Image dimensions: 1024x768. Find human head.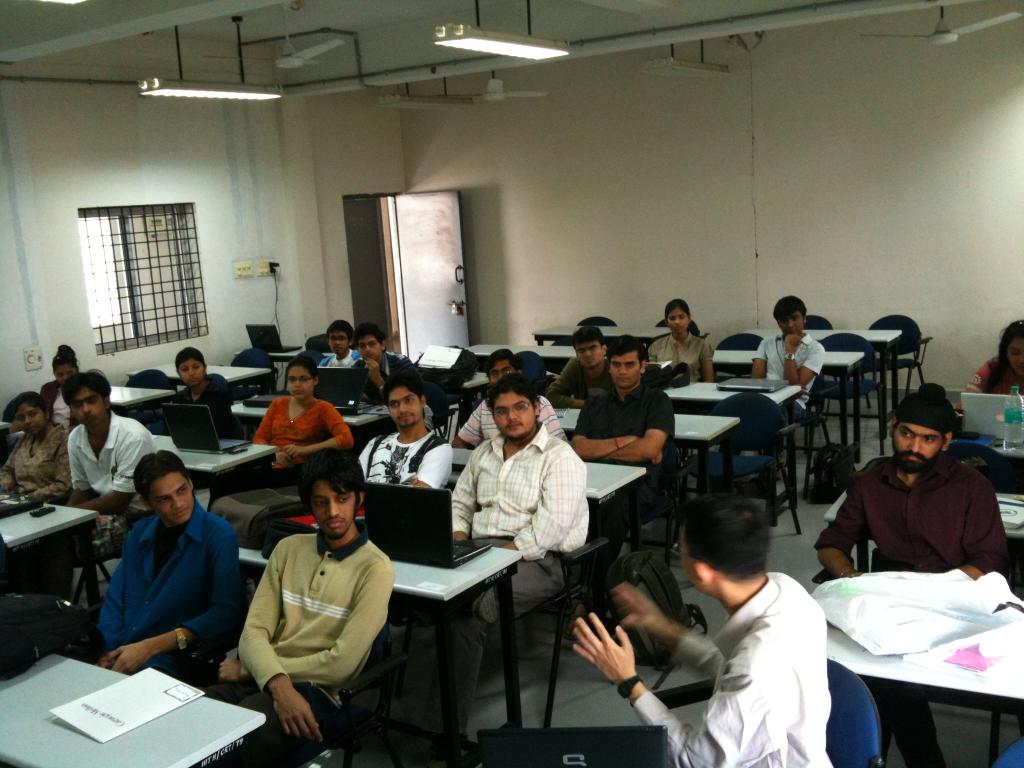
select_region(287, 357, 315, 401).
